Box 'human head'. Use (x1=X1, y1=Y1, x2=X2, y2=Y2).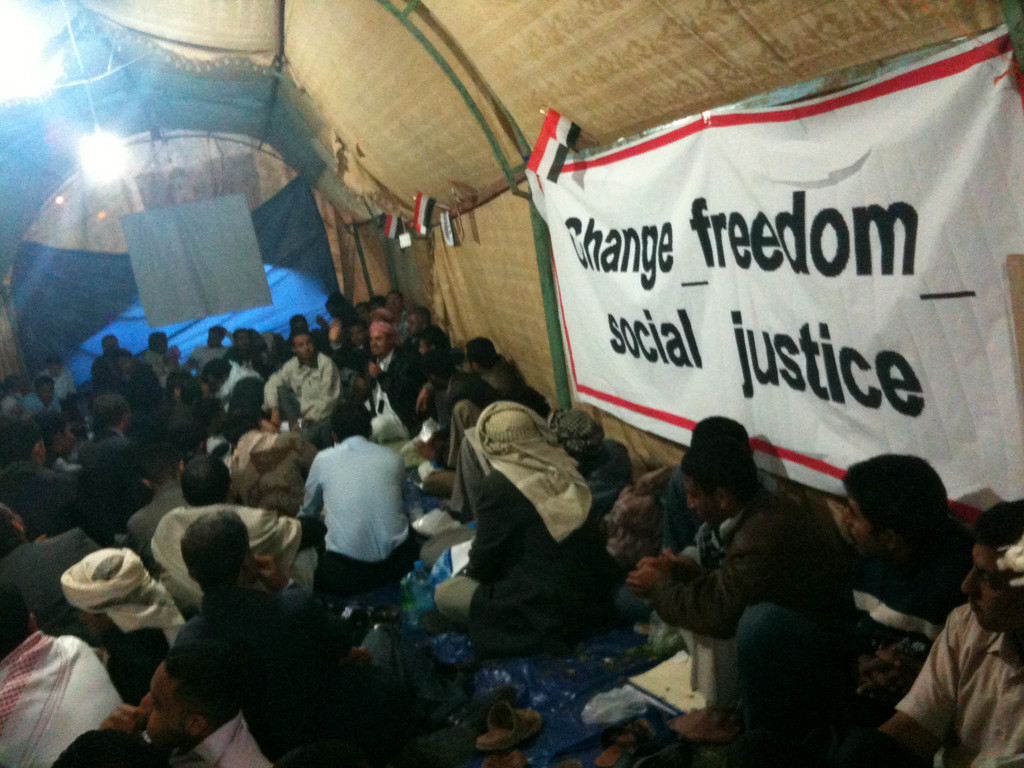
(x1=52, y1=729, x2=170, y2=767).
